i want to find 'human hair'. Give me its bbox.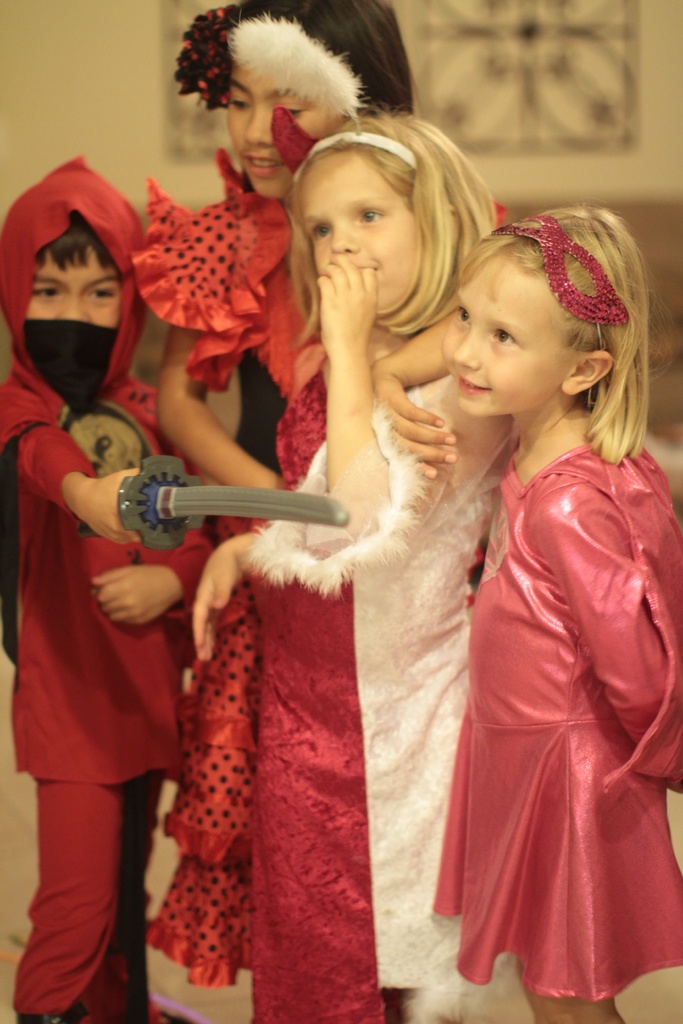
Rect(448, 202, 657, 483).
